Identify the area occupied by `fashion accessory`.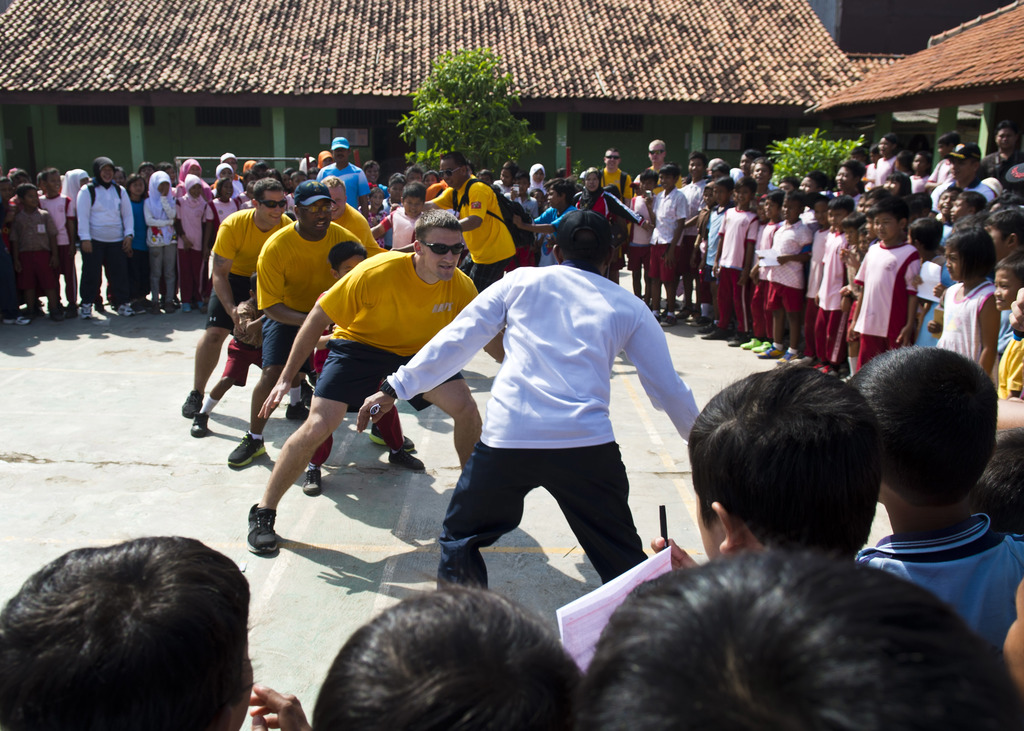
Area: (x1=191, y1=413, x2=214, y2=440).
